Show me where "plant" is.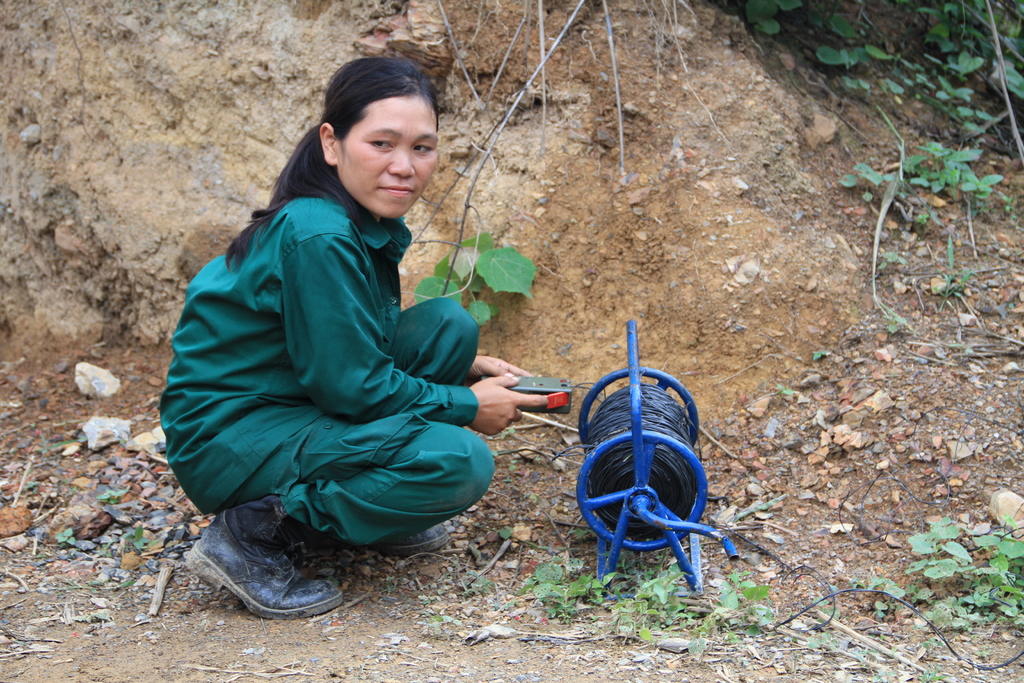
"plant" is at <region>687, 564, 781, 654</region>.
